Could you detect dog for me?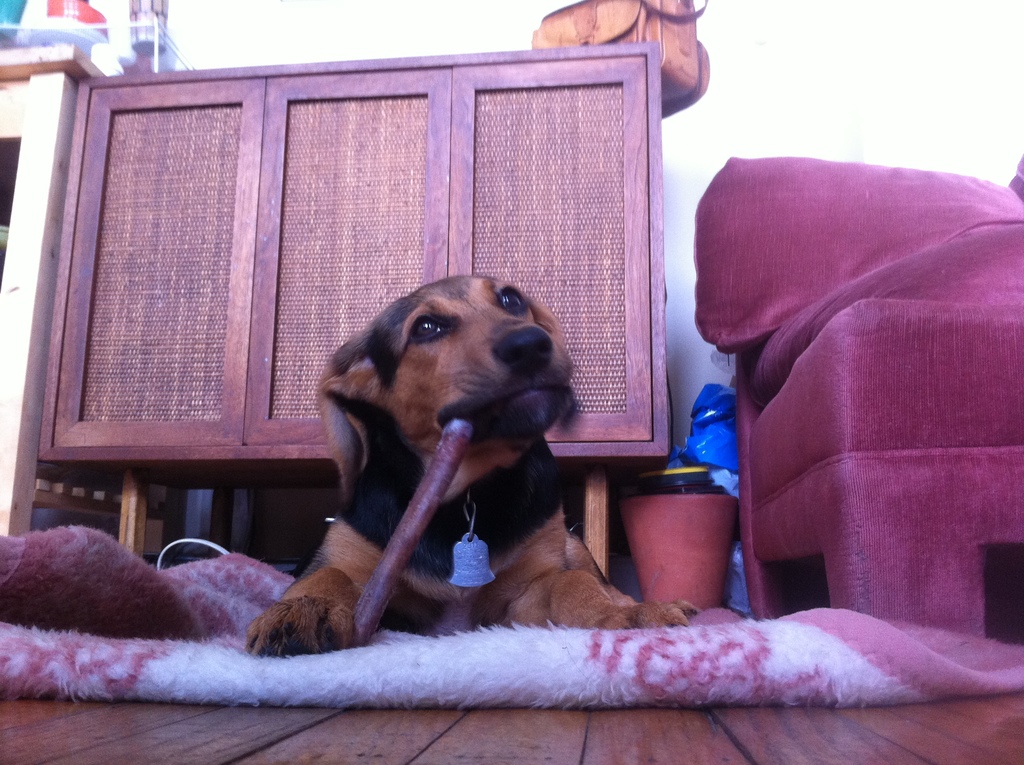
Detection result: 243 276 705 657.
